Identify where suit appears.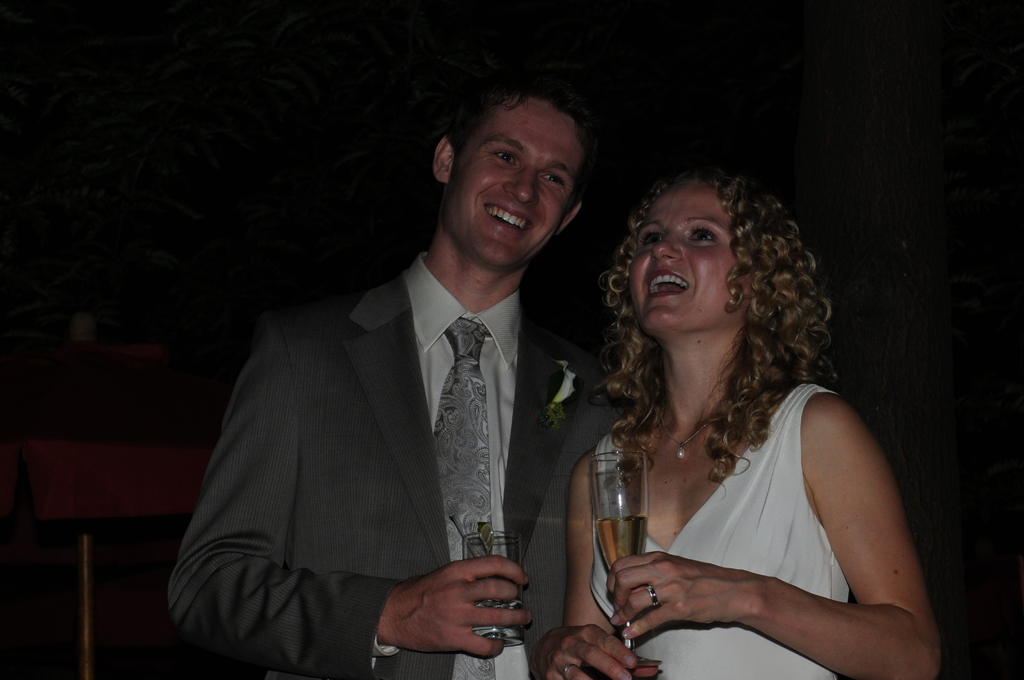
Appears at region(161, 228, 547, 670).
